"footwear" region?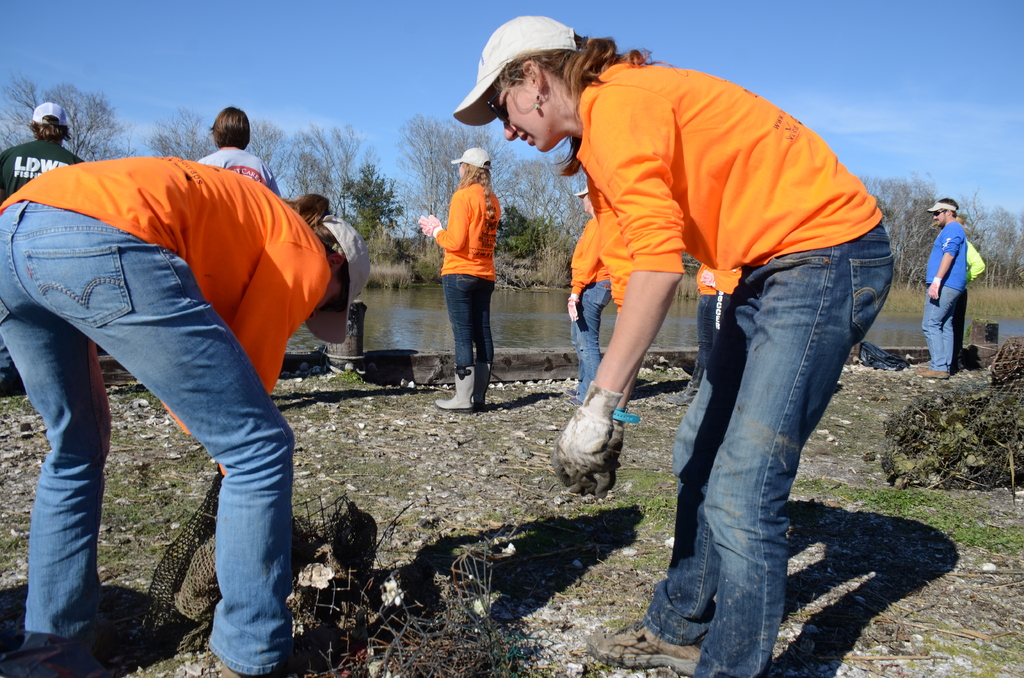
left=917, top=368, right=948, bottom=378
